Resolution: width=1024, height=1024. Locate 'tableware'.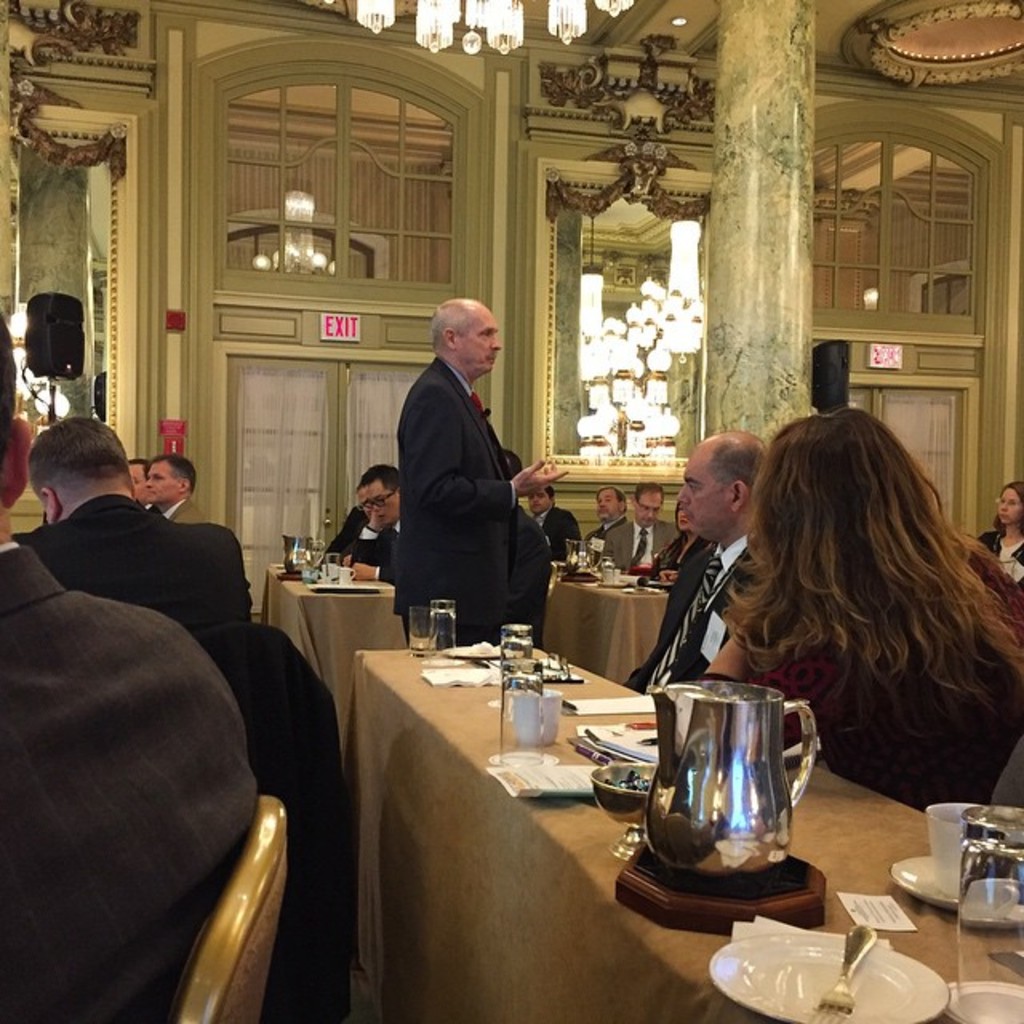
664/682/826/854.
